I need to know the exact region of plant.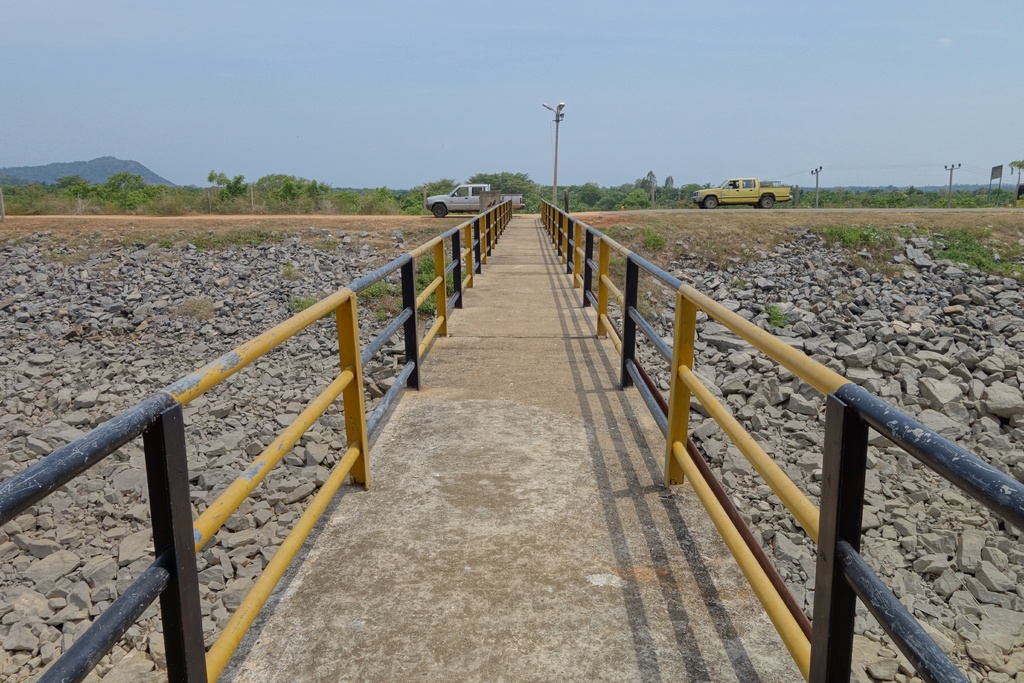
Region: <box>811,220,879,245</box>.
